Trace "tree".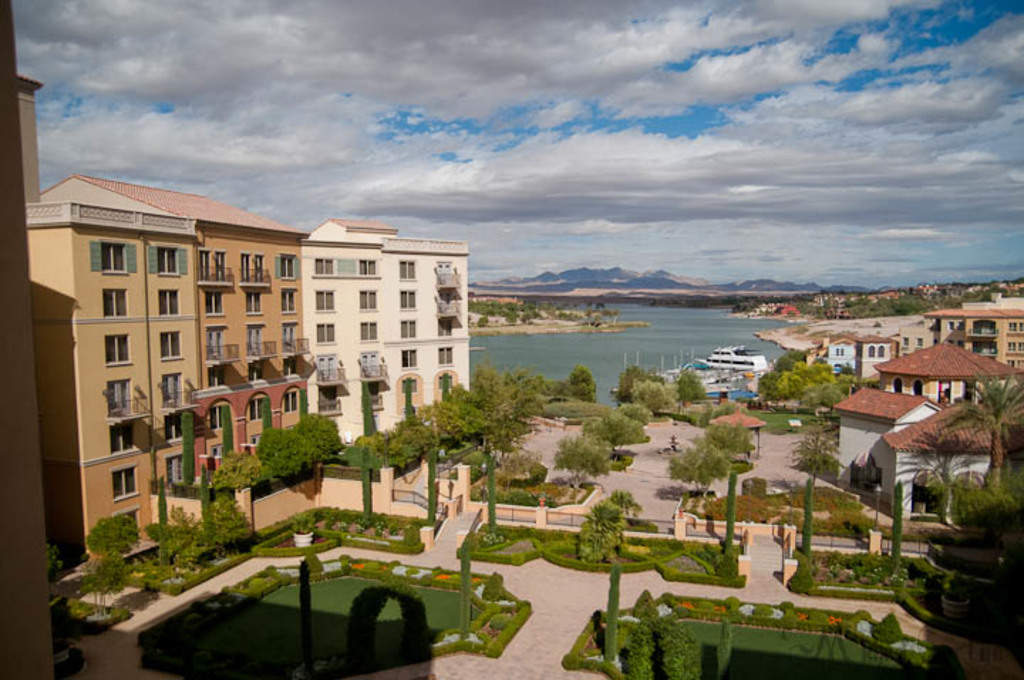
Traced to <region>82, 553, 129, 619</region>.
